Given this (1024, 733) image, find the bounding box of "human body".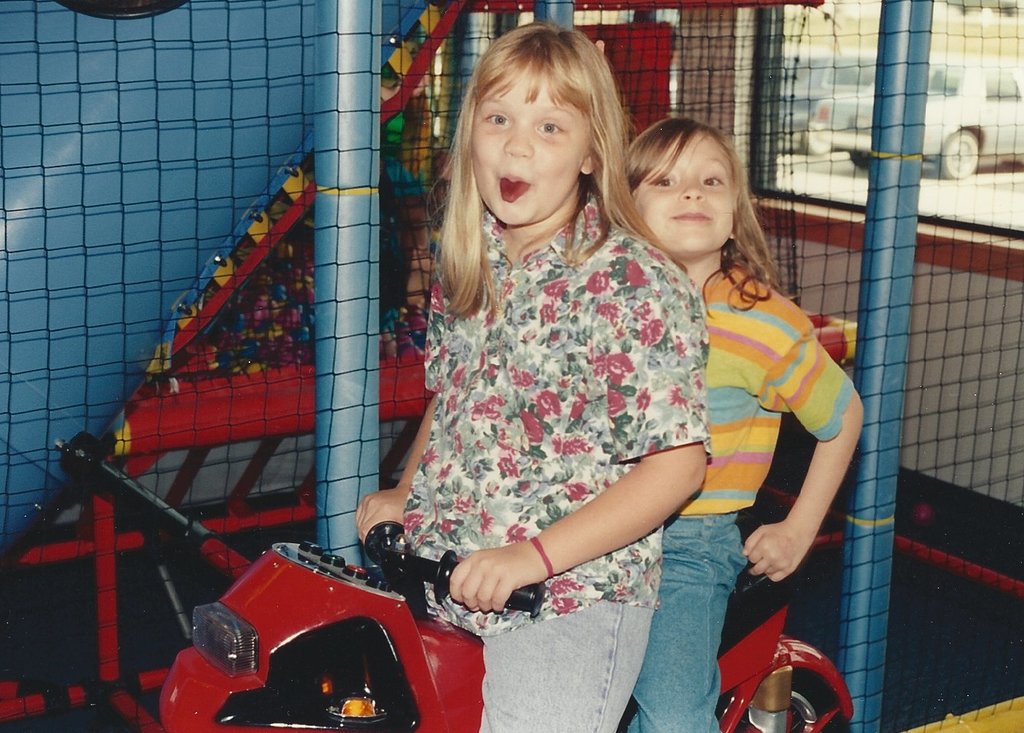
rect(383, 36, 719, 700).
